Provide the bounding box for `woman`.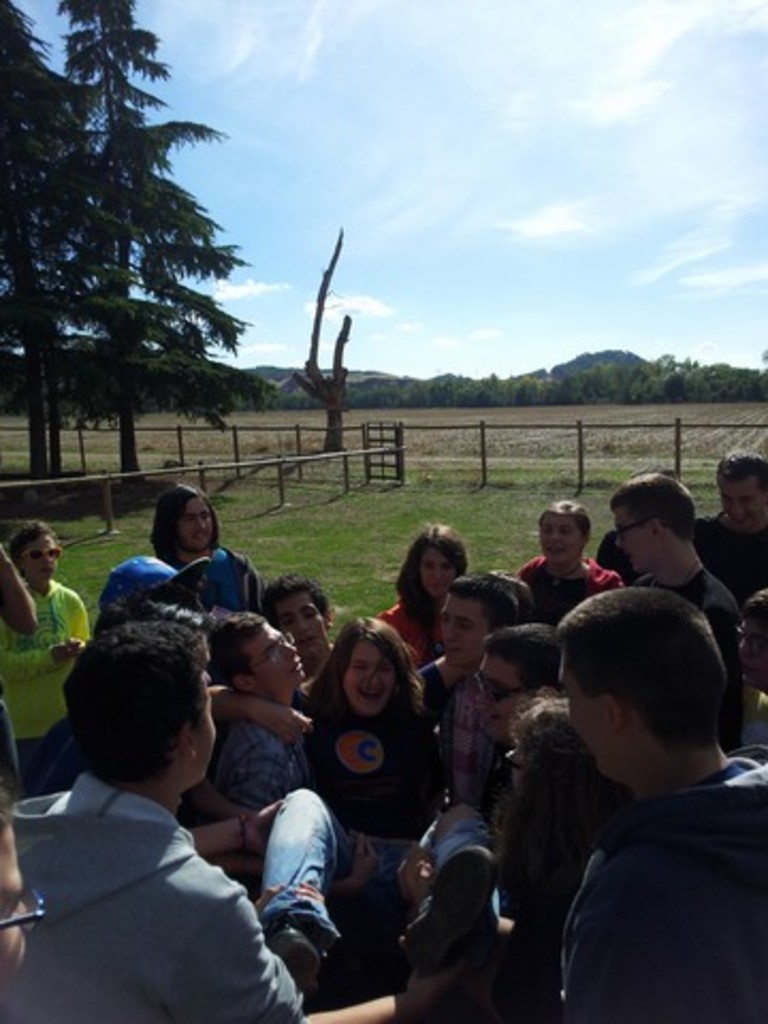
<bbox>525, 491, 621, 602</bbox>.
